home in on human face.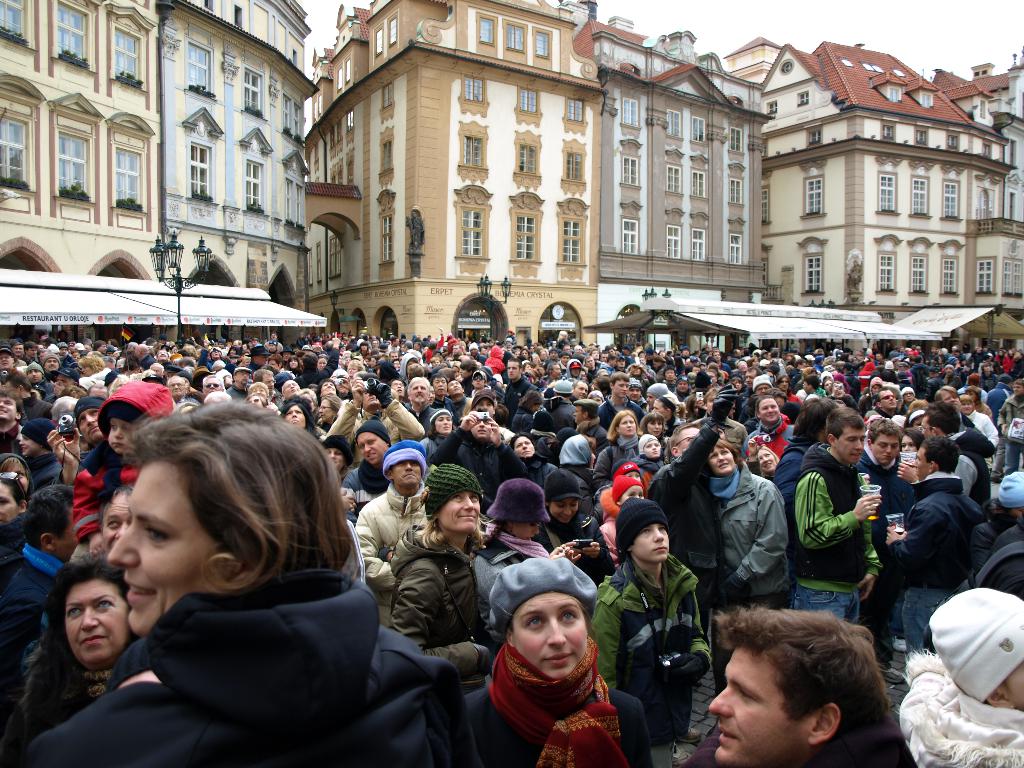
Homed in at x1=17, y1=437, x2=36, y2=456.
